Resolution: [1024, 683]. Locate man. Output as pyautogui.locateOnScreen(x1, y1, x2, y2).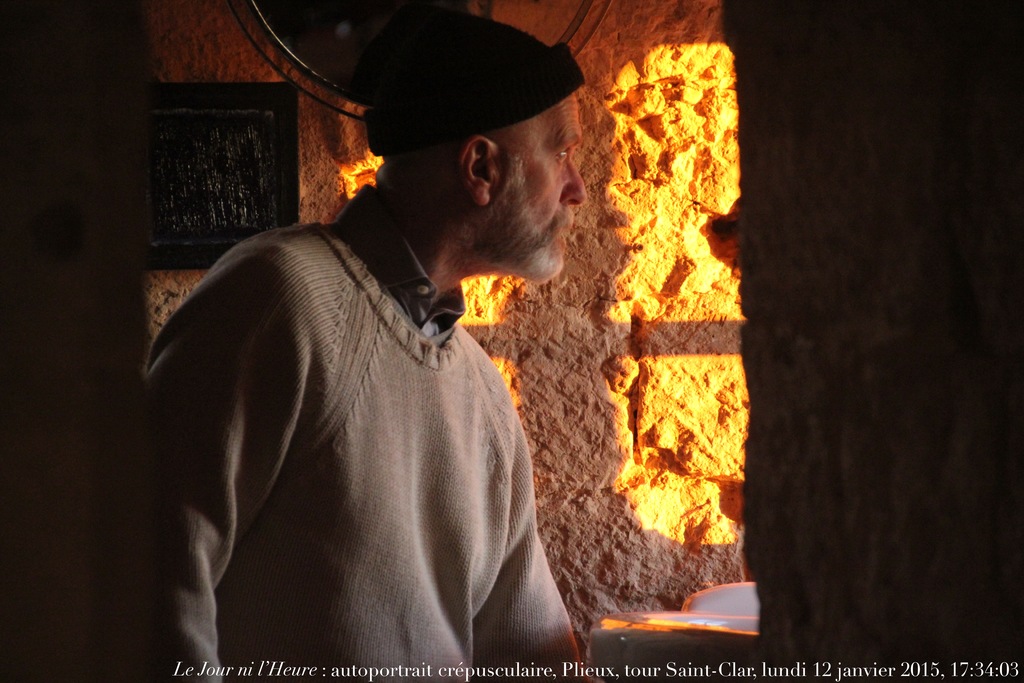
pyautogui.locateOnScreen(138, 41, 640, 656).
